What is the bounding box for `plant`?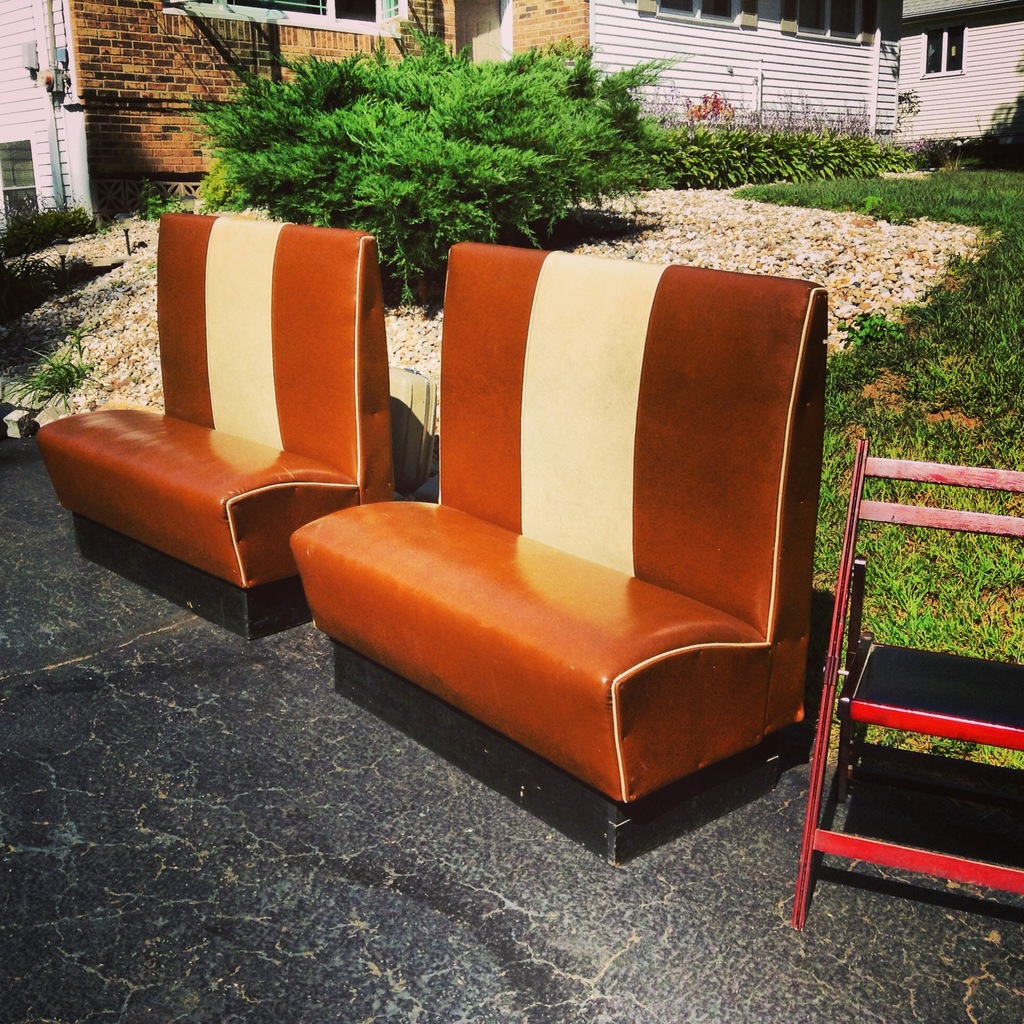
BBox(0, 180, 99, 252).
